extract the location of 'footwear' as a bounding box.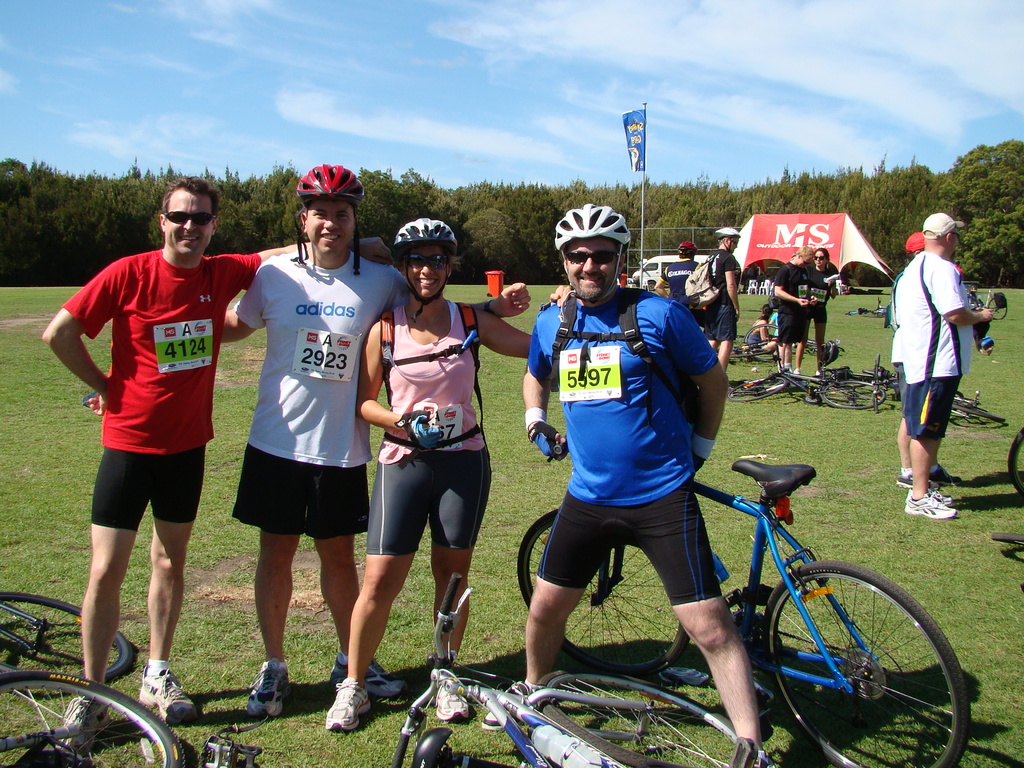
detection(907, 497, 954, 520).
